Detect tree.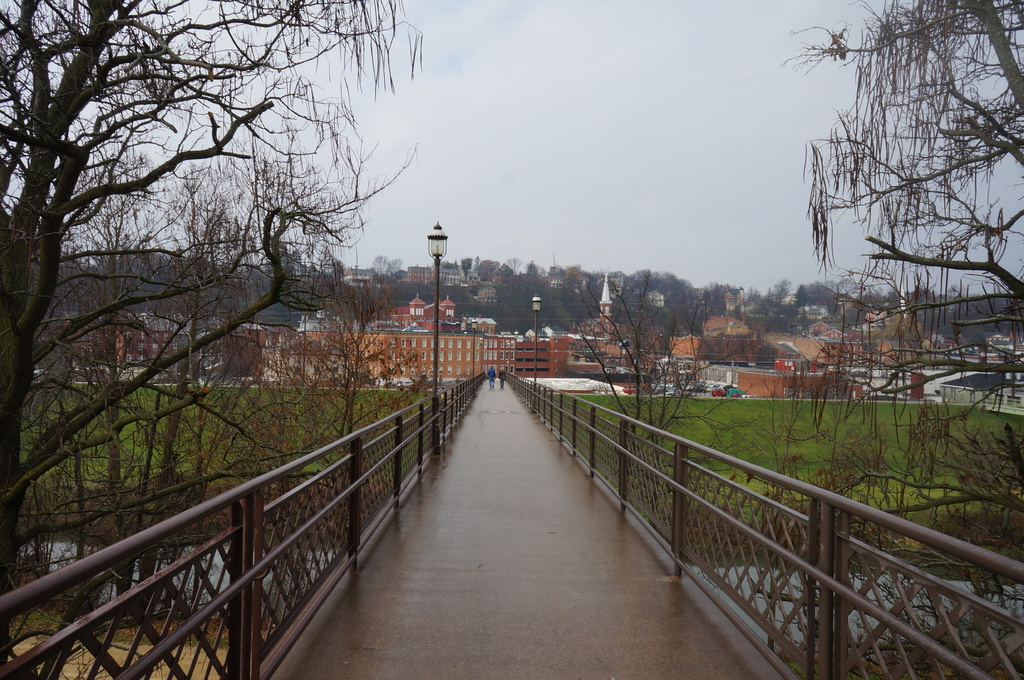
Detected at rect(623, 272, 708, 365).
